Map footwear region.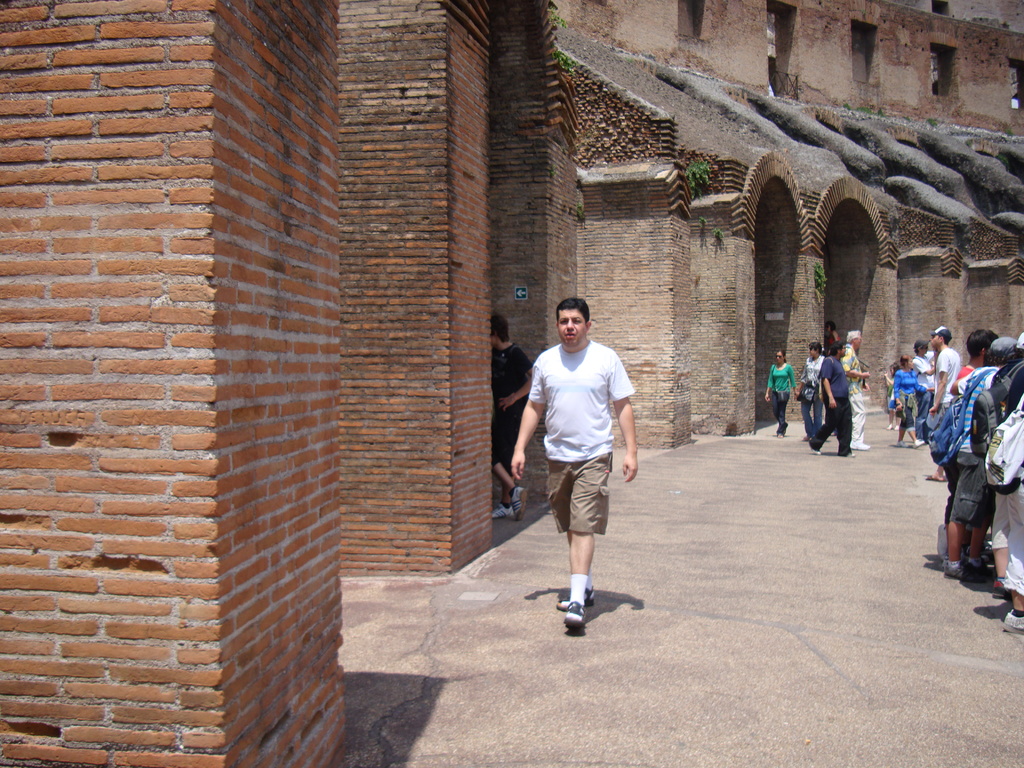
Mapped to left=840, top=452, right=853, bottom=458.
